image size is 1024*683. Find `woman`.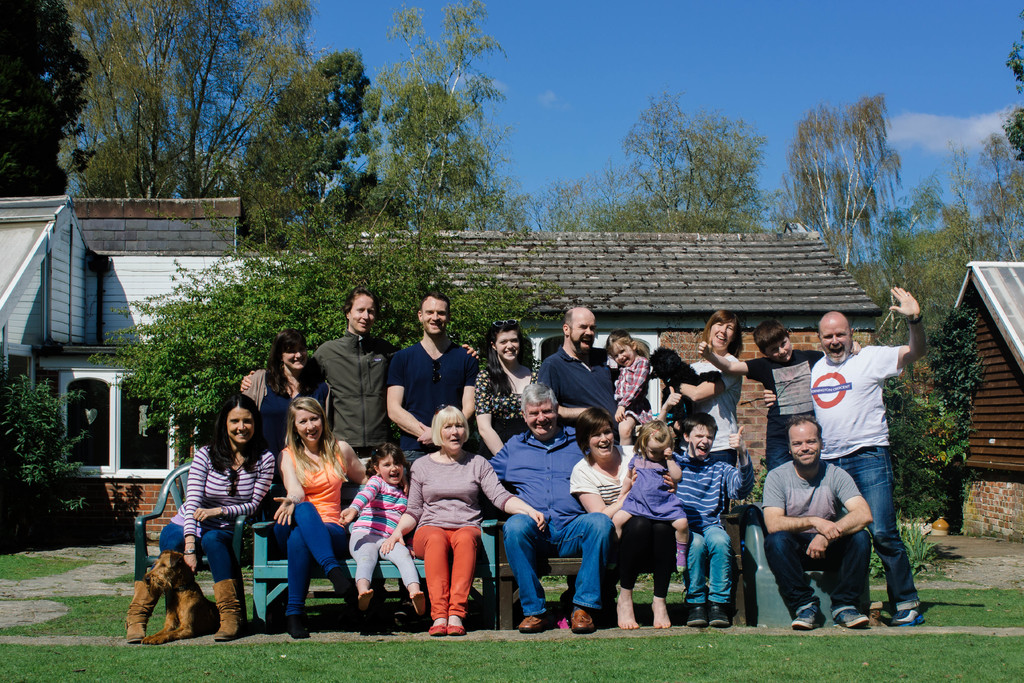
154 398 263 648.
